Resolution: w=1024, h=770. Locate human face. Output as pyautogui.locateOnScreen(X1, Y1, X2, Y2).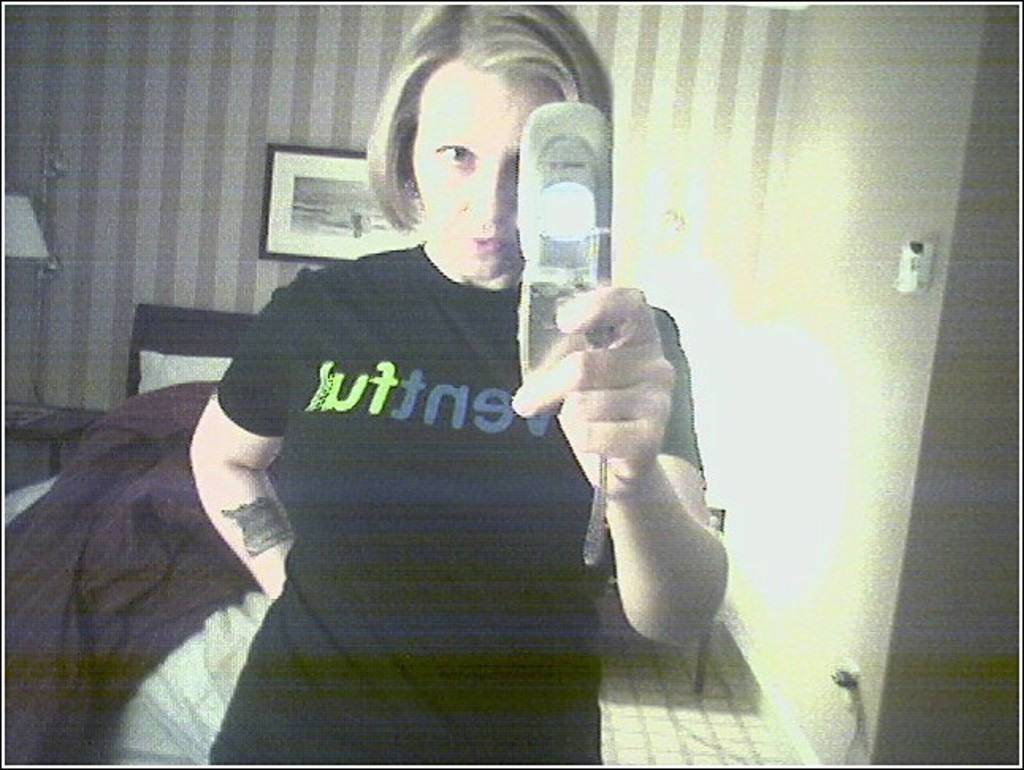
pyautogui.locateOnScreen(414, 59, 563, 284).
